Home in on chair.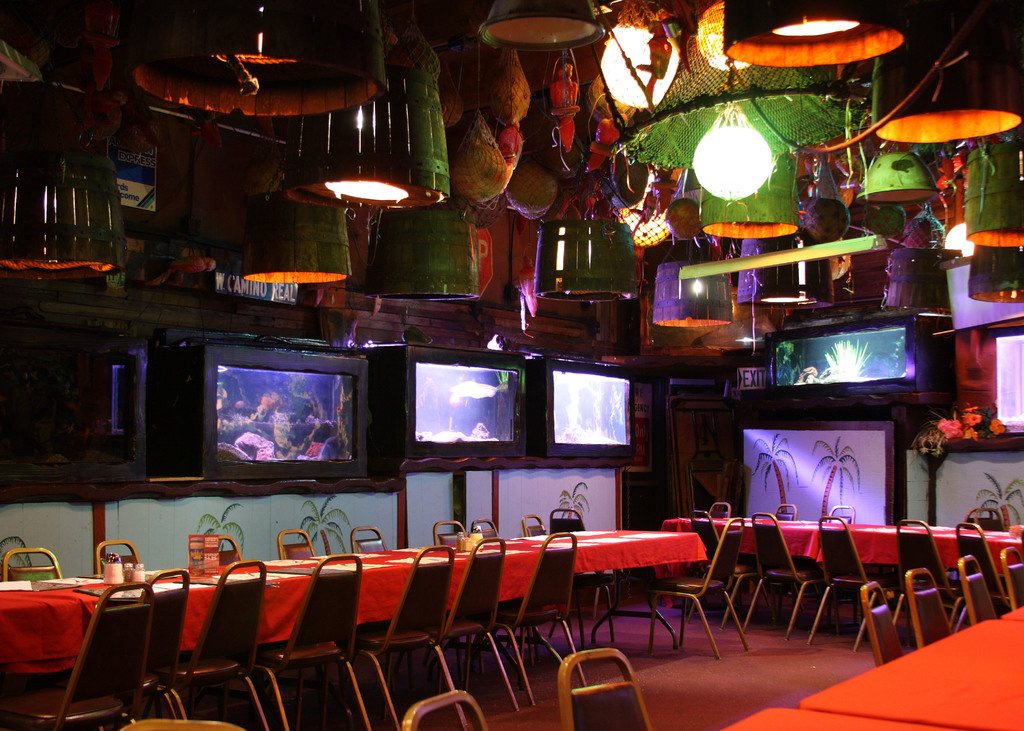
Homed in at bbox=(90, 540, 143, 575).
